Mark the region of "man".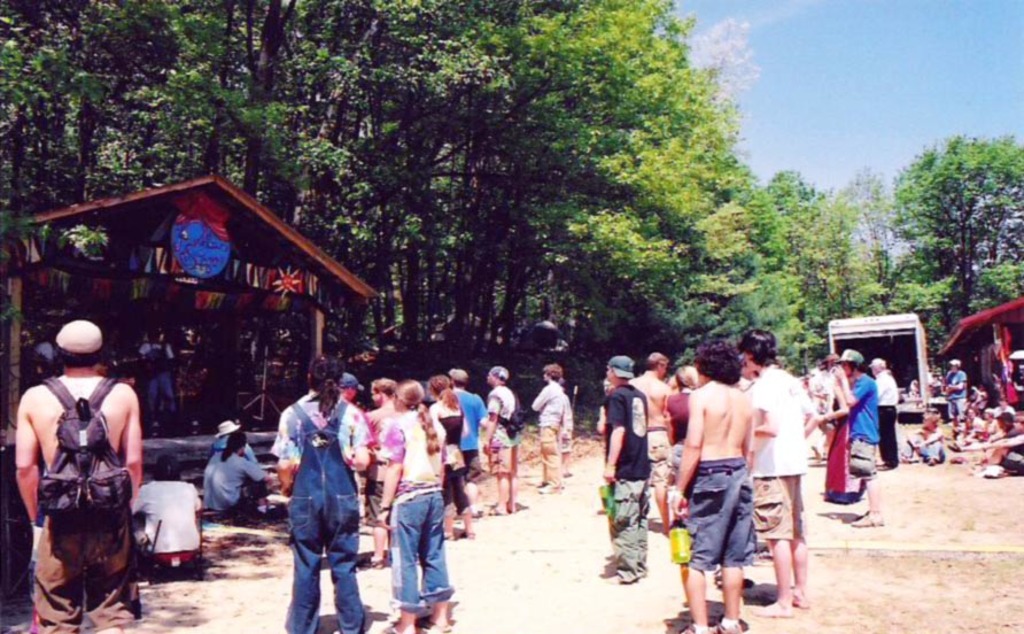
Region: (x1=600, y1=350, x2=645, y2=586).
